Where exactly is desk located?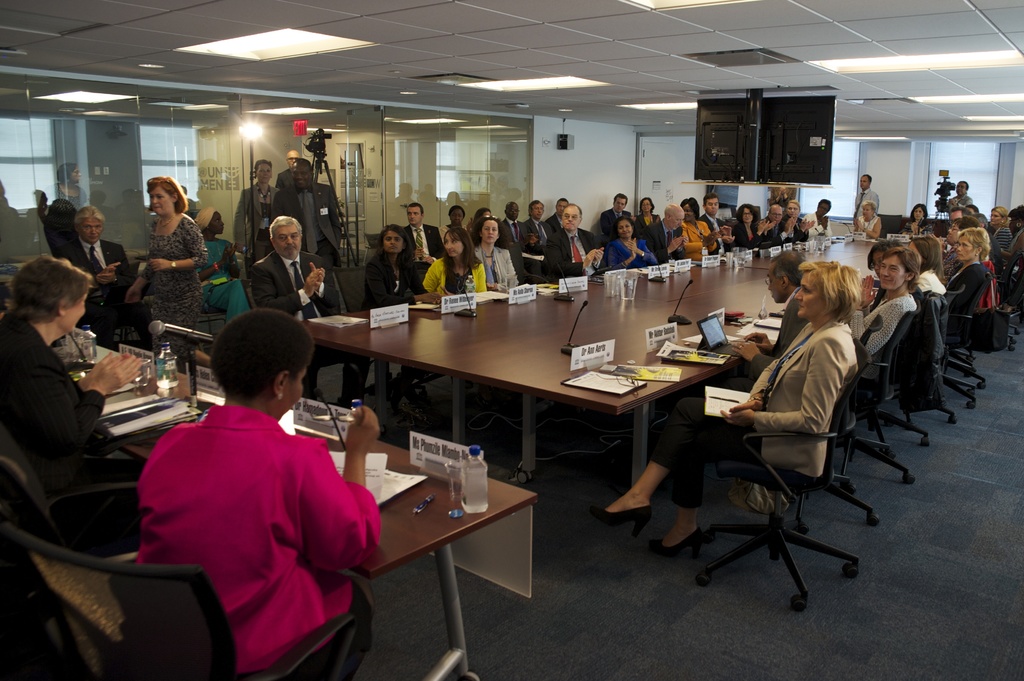
Its bounding box is 49, 335, 536, 680.
